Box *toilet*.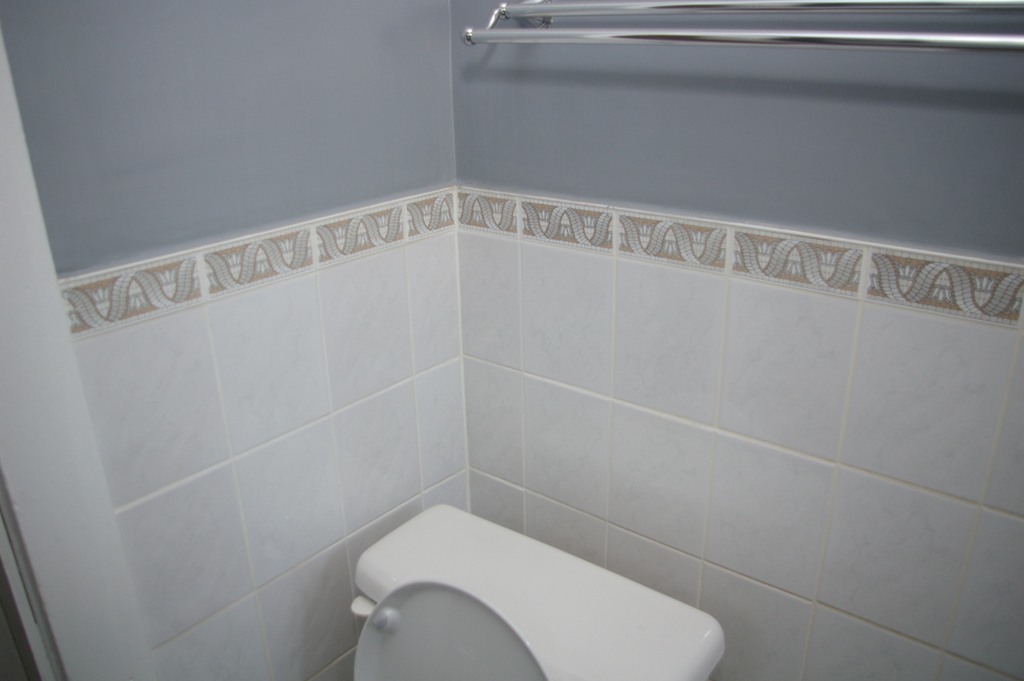
[x1=343, y1=503, x2=620, y2=680].
